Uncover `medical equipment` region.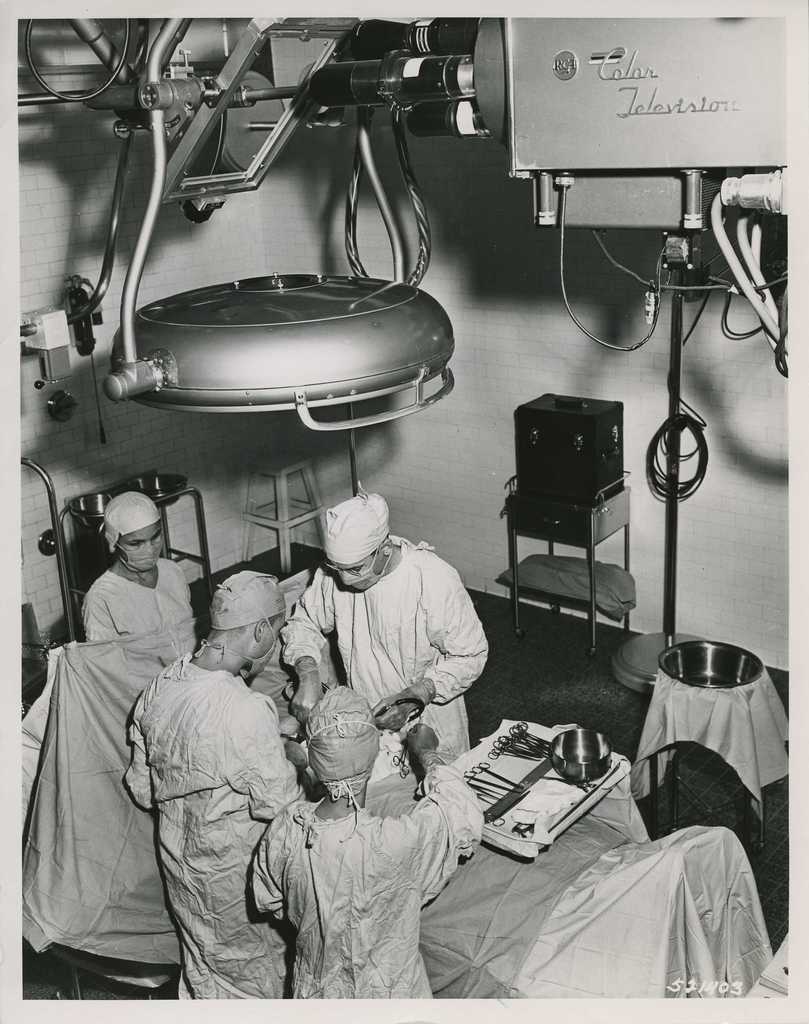
Uncovered: 583/763/611/793.
